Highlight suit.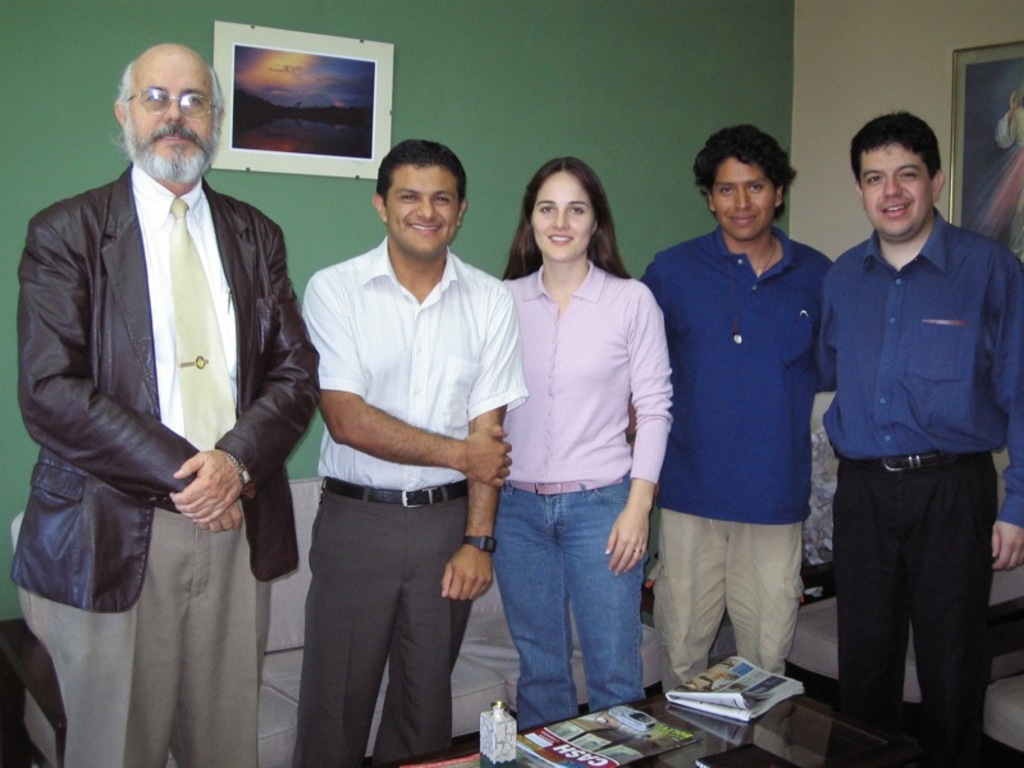
Highlighted region: left=4, top=155, right=332, bottom=767.
